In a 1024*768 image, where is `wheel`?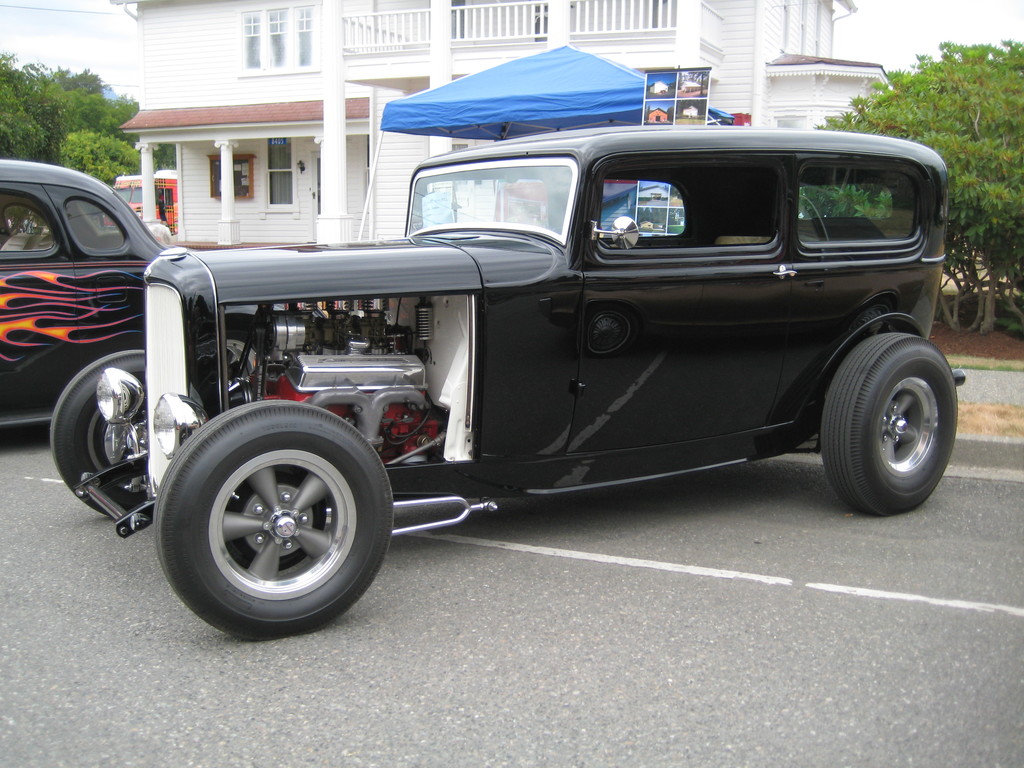
(159, 399, 387, 629).
